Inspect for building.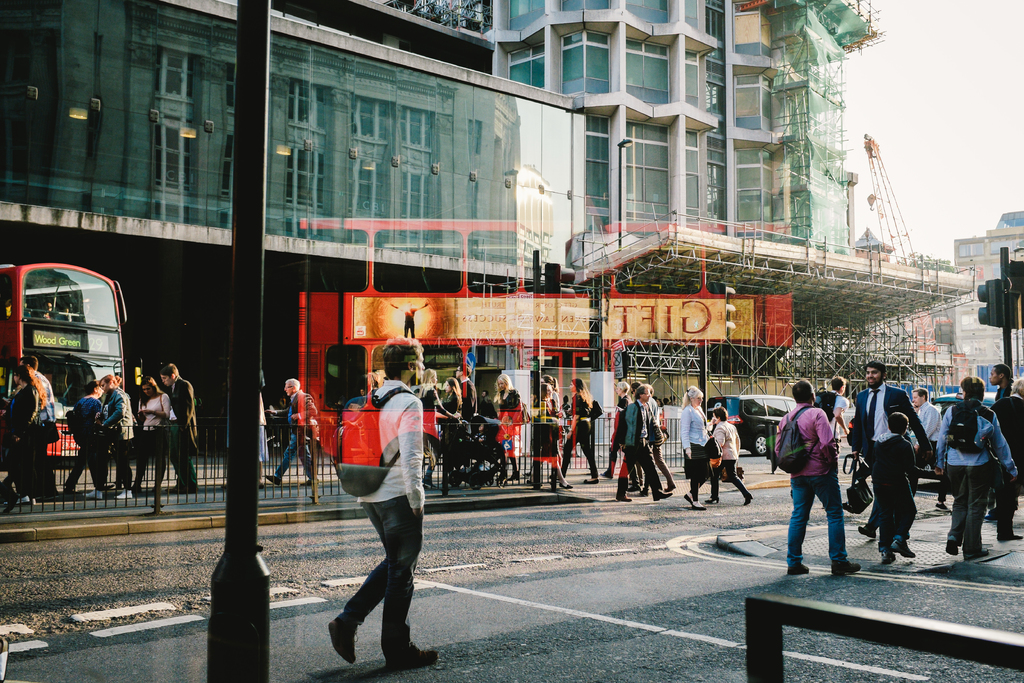
Inspection: box(825, 208, 1023, 389).
